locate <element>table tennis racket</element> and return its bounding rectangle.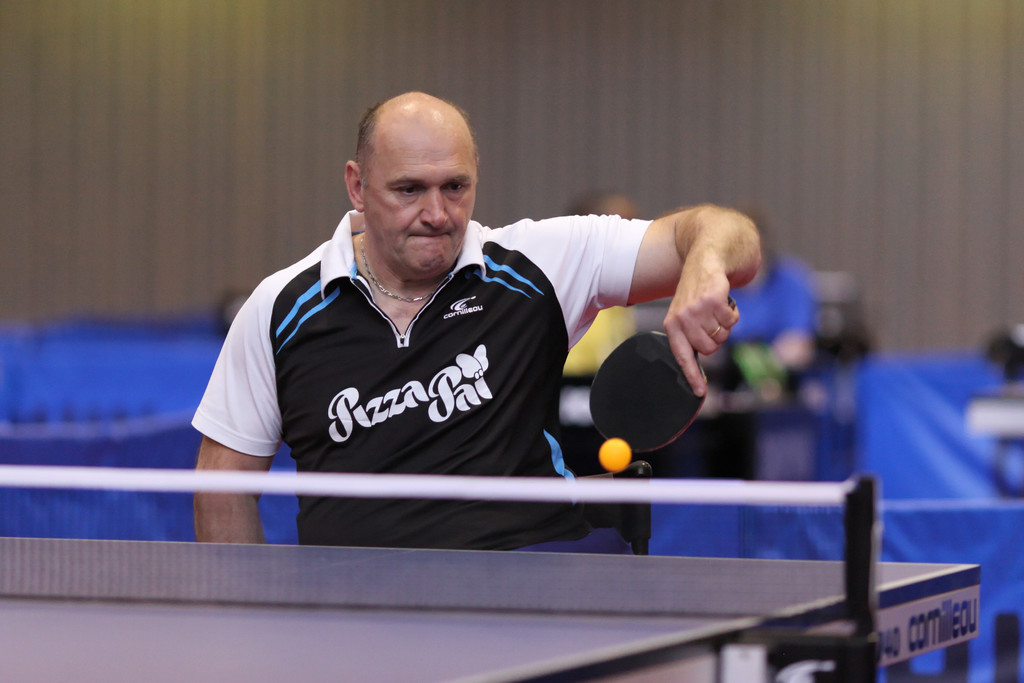
589:295:740:457.
